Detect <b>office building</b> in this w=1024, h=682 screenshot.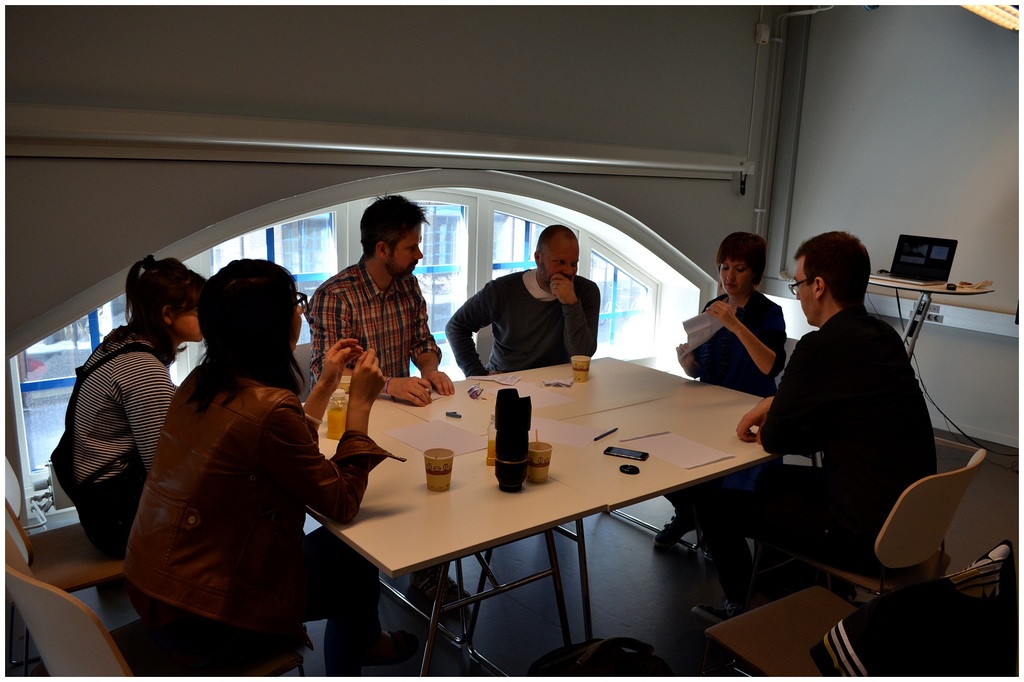
Detection: [0,1,1022,680].
